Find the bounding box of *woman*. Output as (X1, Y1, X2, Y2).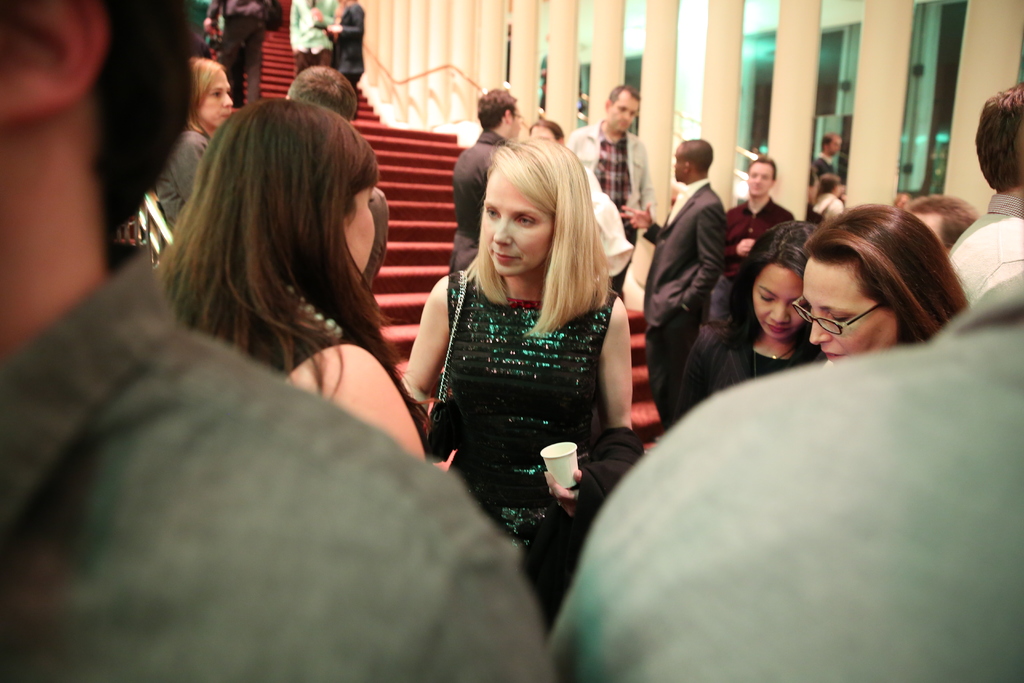
(147, 45, 244, 246).
